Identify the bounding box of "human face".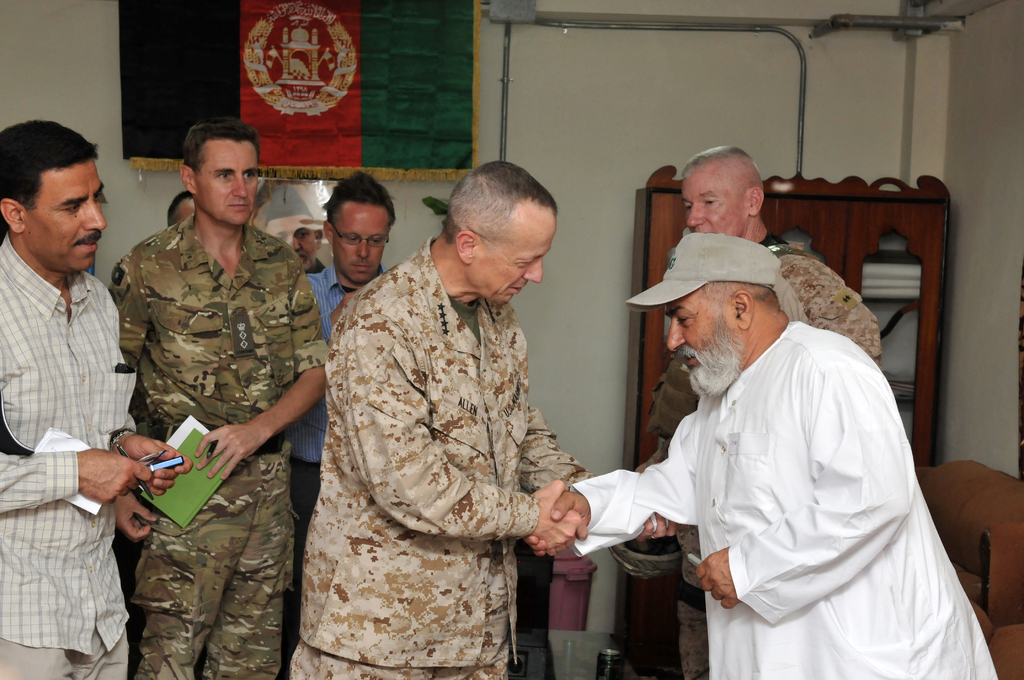
Rect(196, 149, 255, 219).
